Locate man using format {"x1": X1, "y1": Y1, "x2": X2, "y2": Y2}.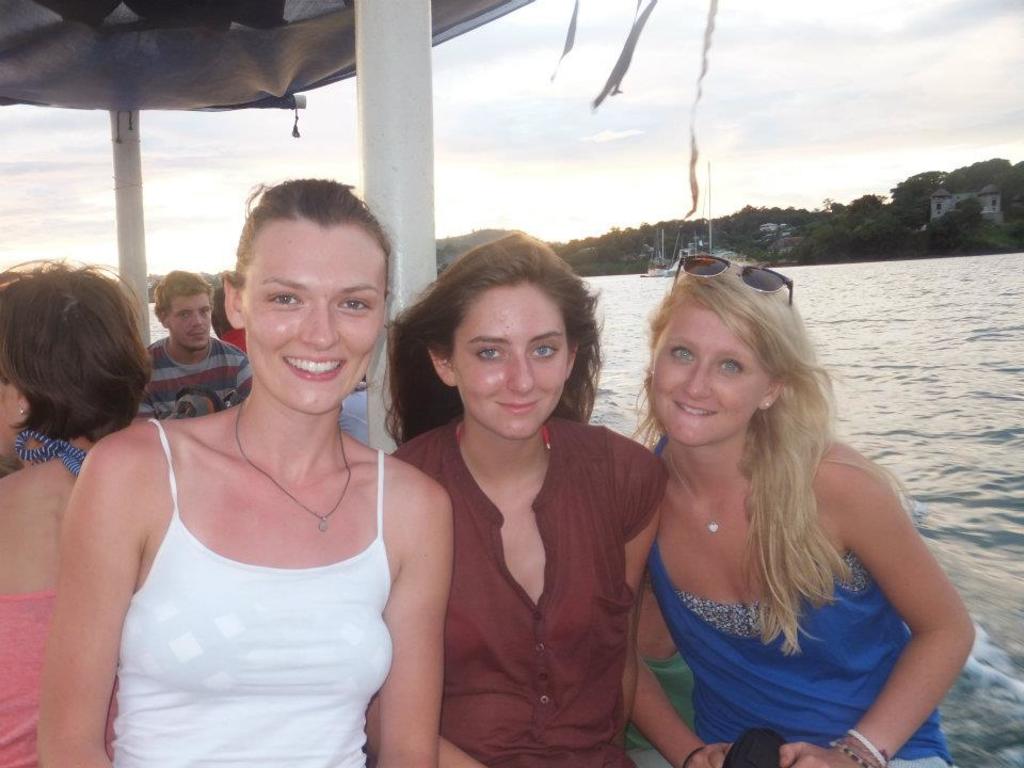
{"x1": 133, "y1": 270, "x2": 254, "y2": 419}.
